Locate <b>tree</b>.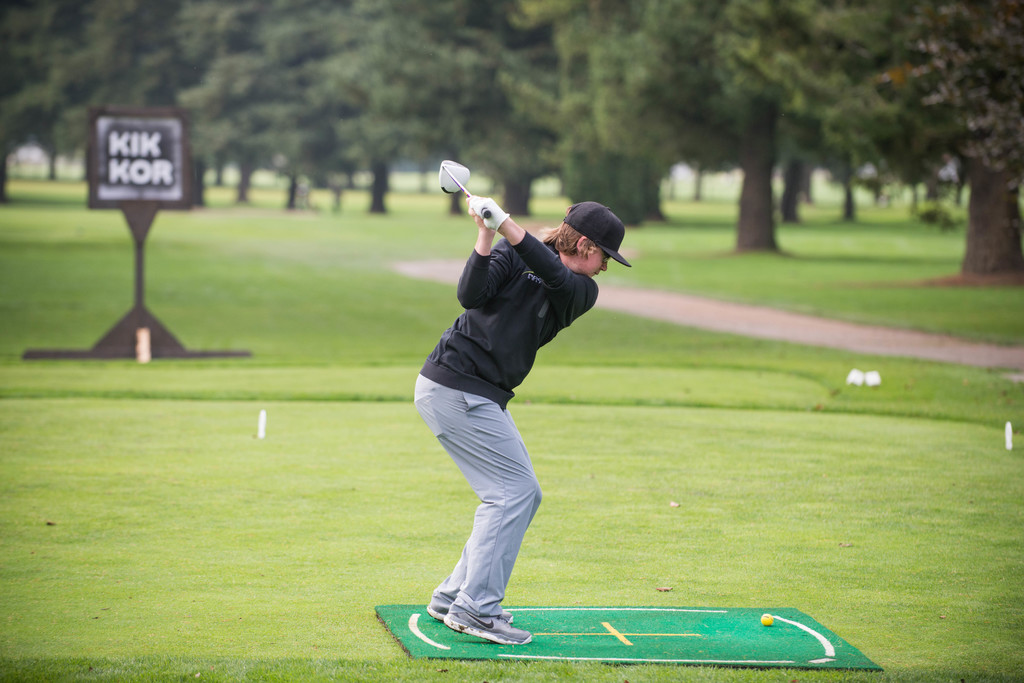
Bounding box: Rect(13, 4, 105, 181).
